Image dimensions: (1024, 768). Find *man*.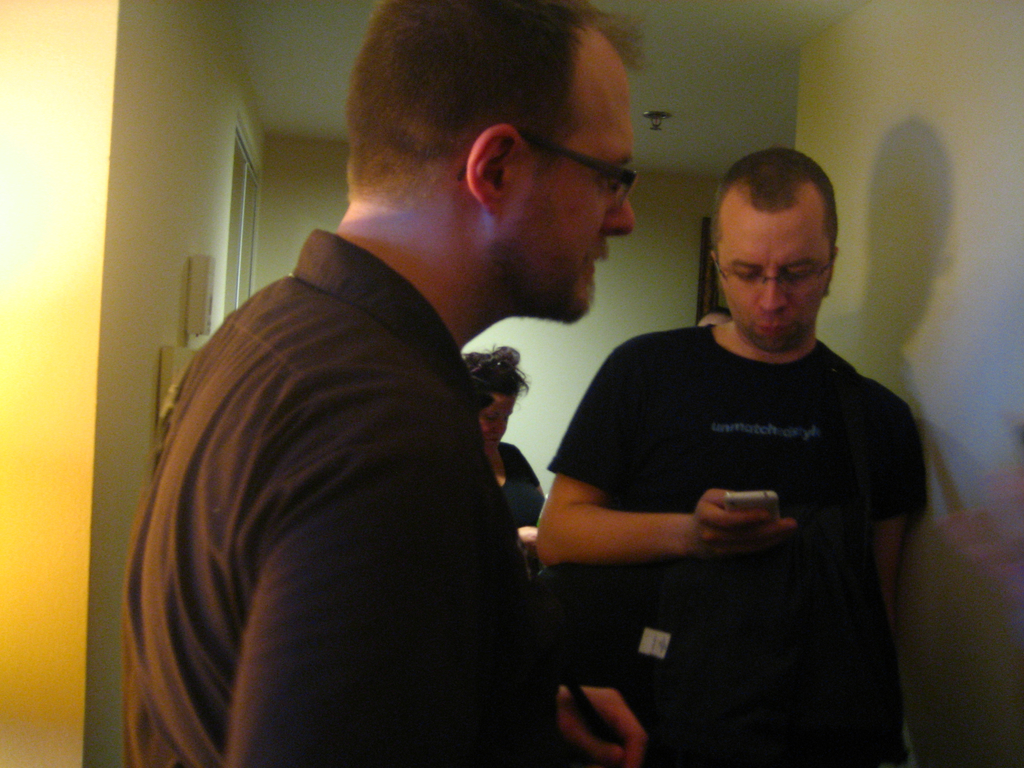
detection(499, 123, 926, 751).
